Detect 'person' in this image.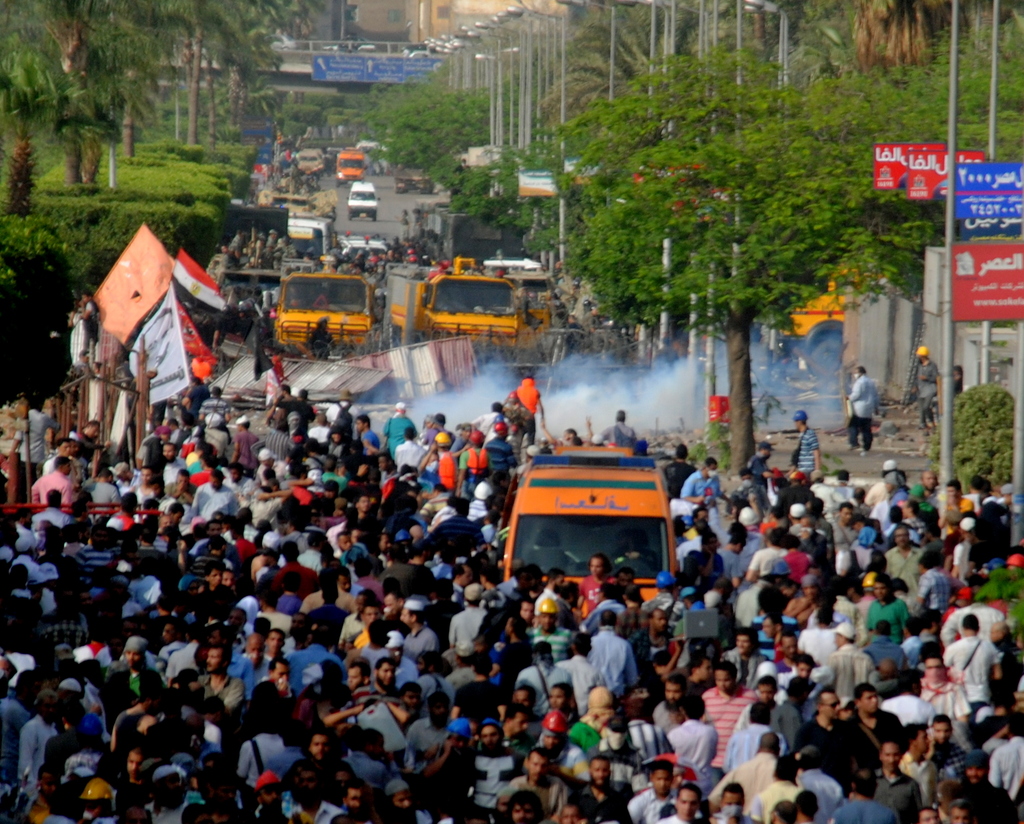
Detection: 454/657/507/725.
